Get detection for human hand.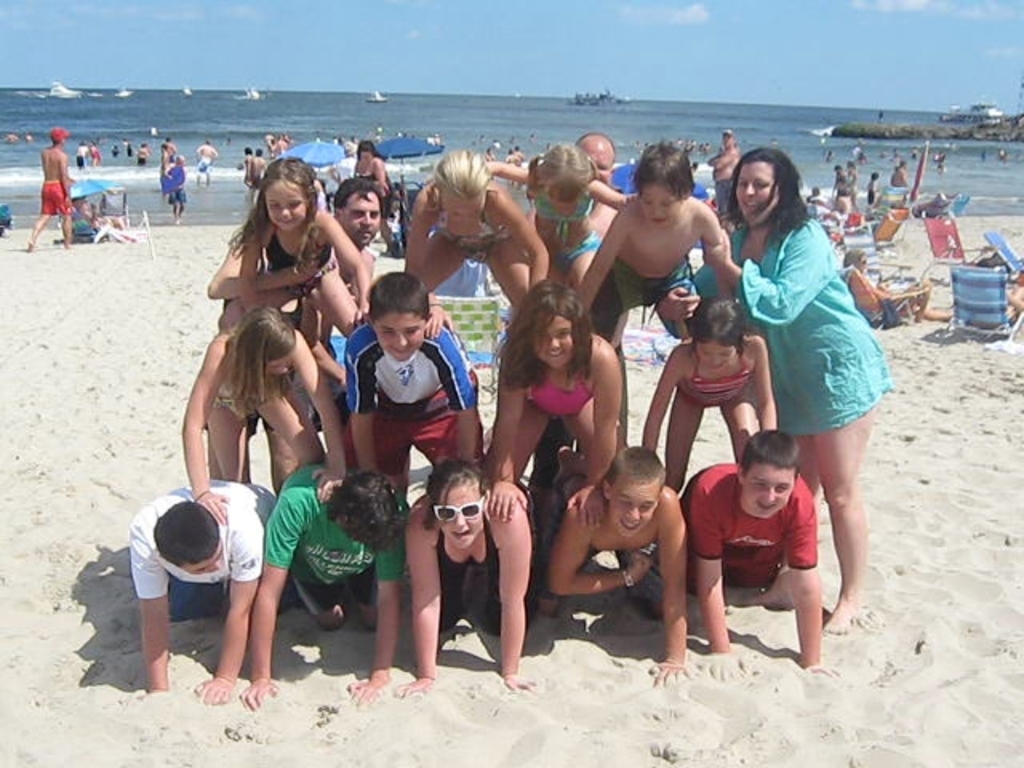
Detection: (x1=642, y1=653, x2=691, y2=682).
